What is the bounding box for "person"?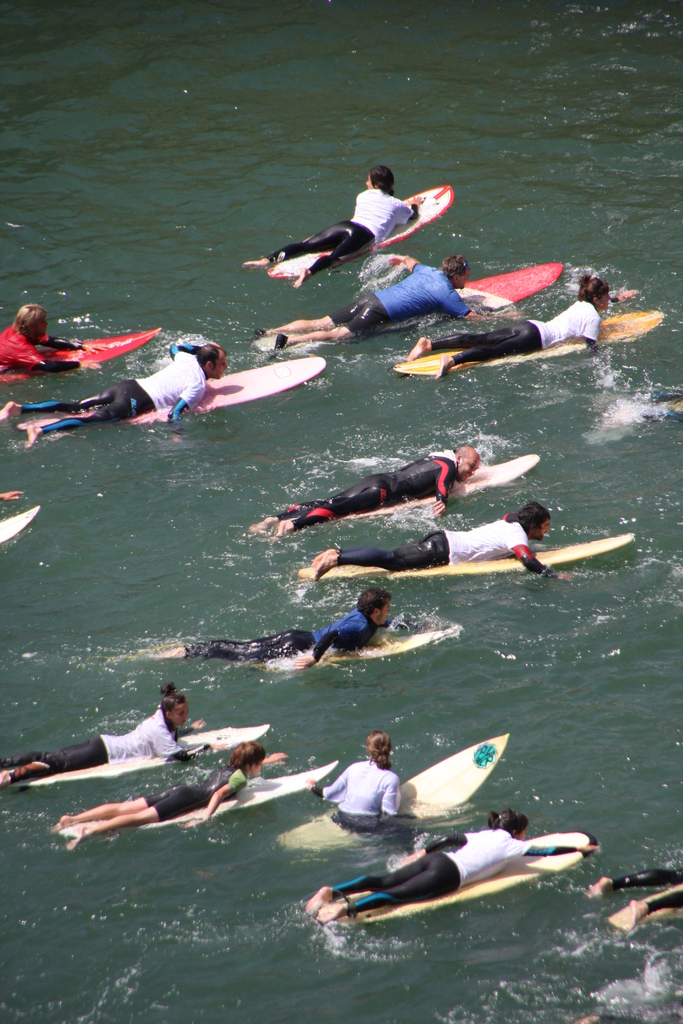
(0, 685, 197, 796).
